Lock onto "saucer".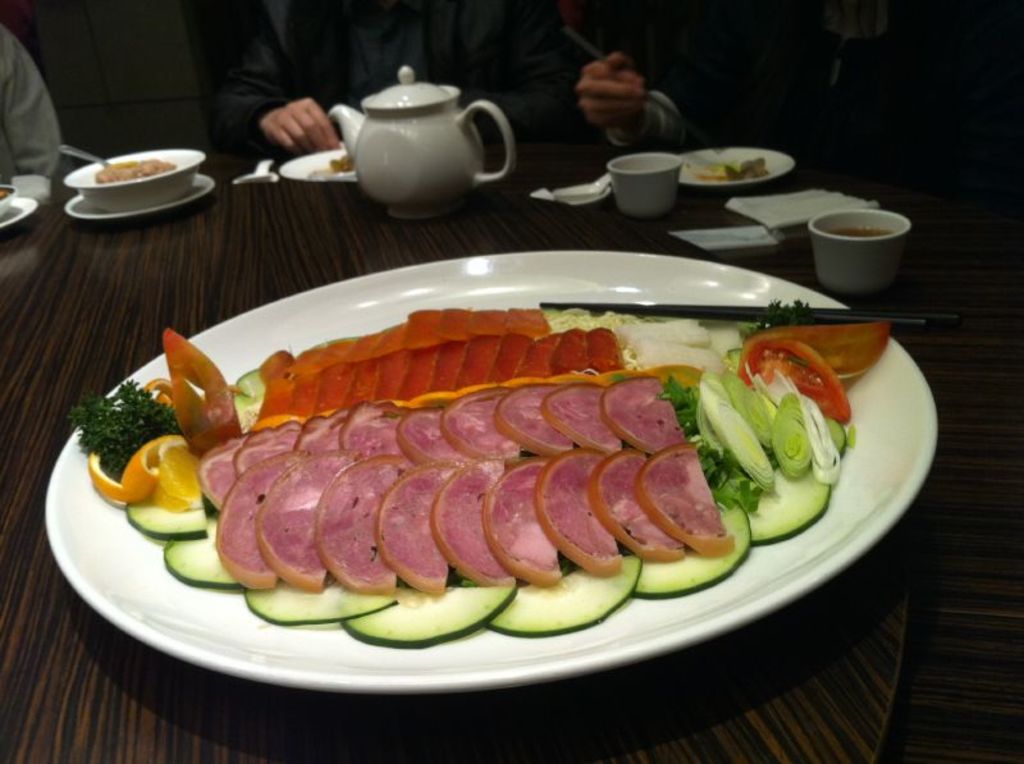
Locked: (64,169,220,216).
